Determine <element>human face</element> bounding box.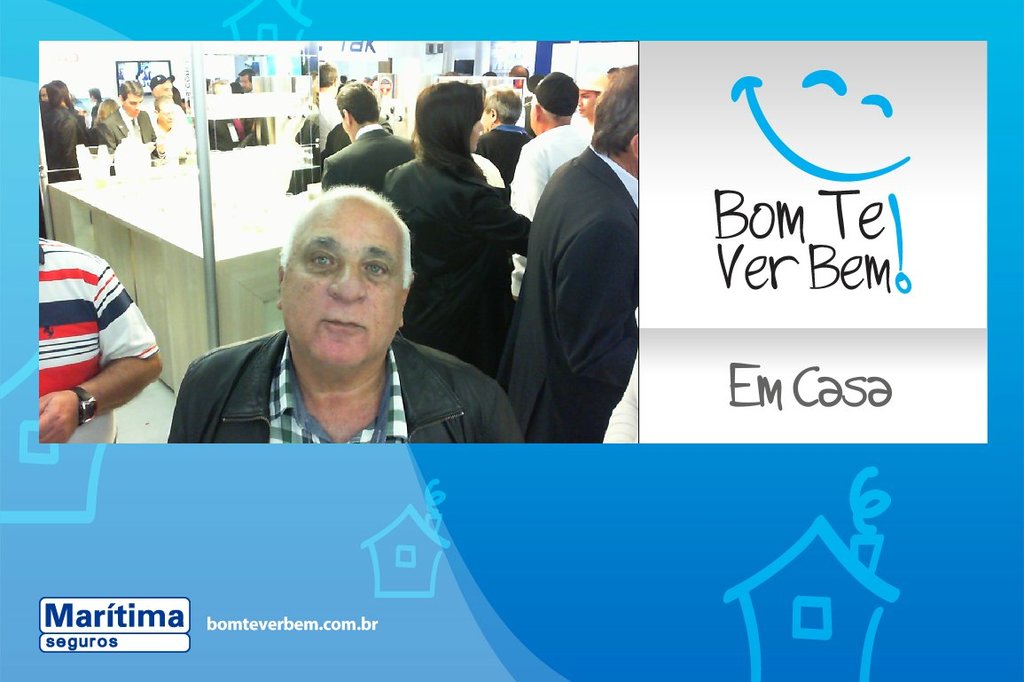
Determined: <region>163, 104, 176, 127</region>.
